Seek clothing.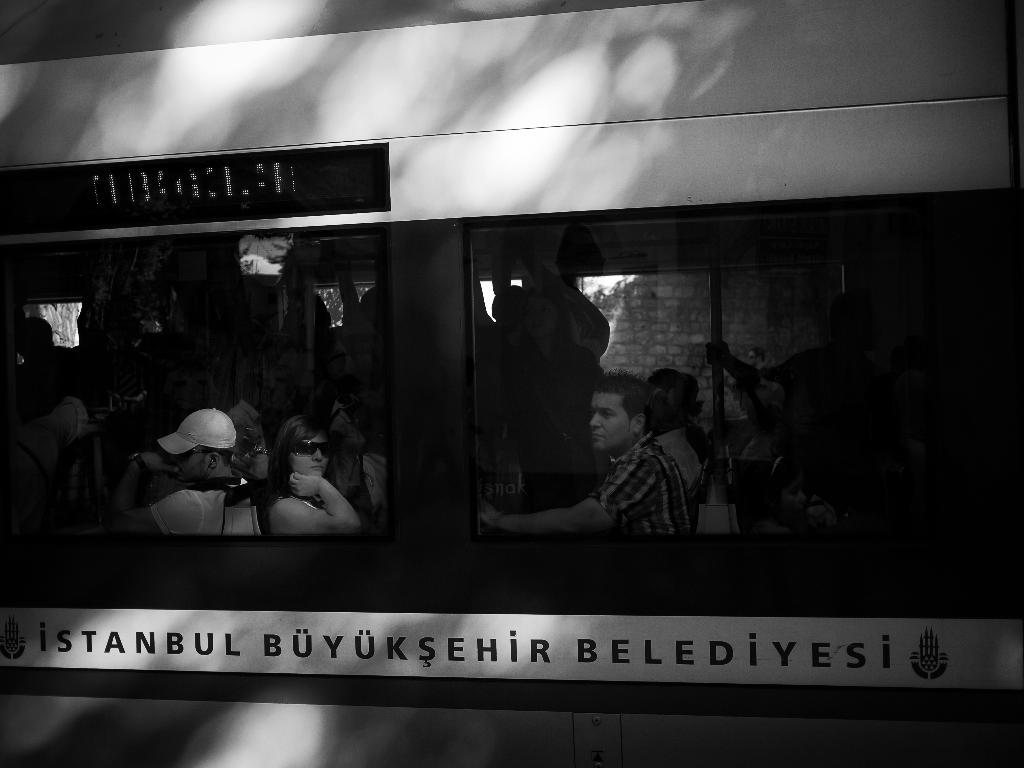
locate(228, 403, 273, 478).
